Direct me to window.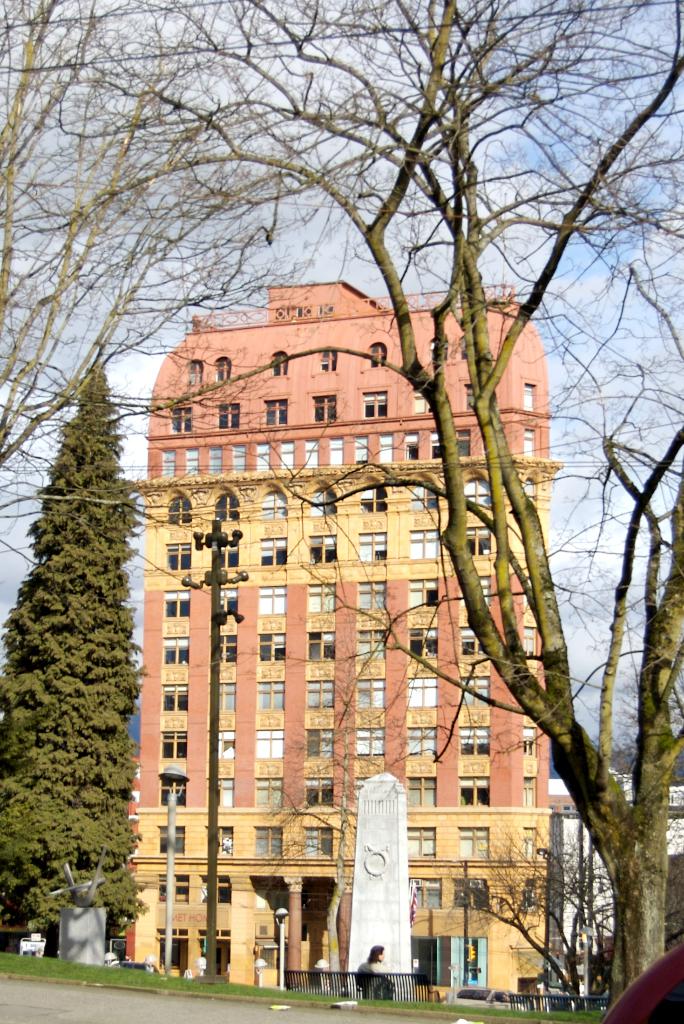
Direction: pyautogui.locateOnScreen(256, 827, 278, 855).
